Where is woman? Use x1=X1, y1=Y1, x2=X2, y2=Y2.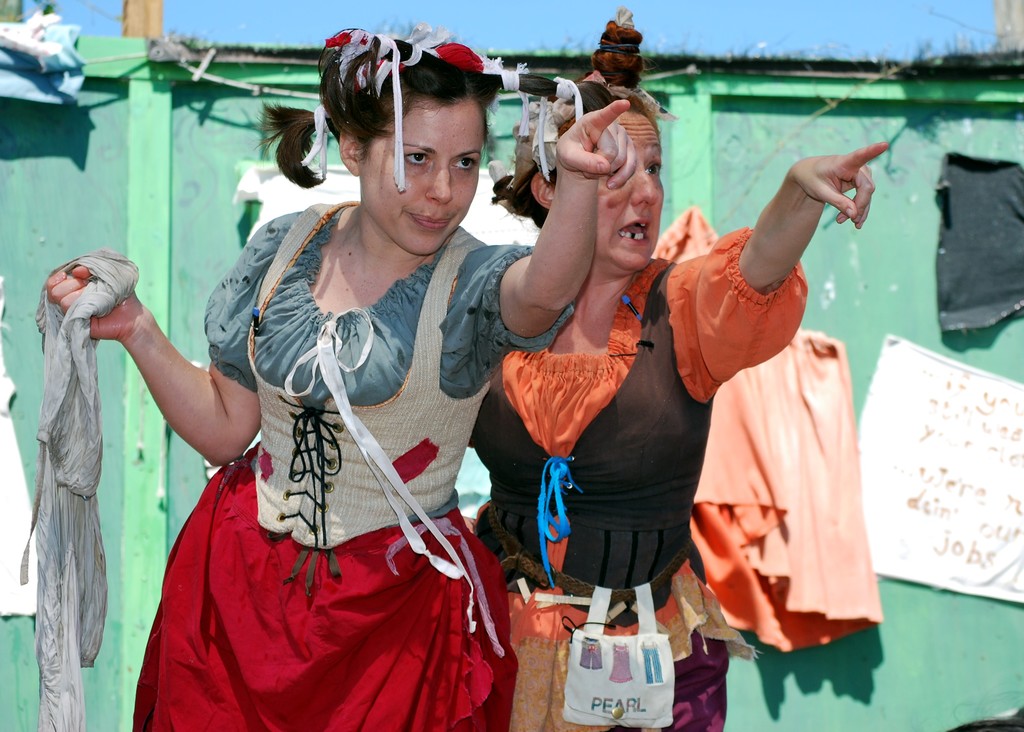
x1=466, y1=4, x2=890, y2=731.
